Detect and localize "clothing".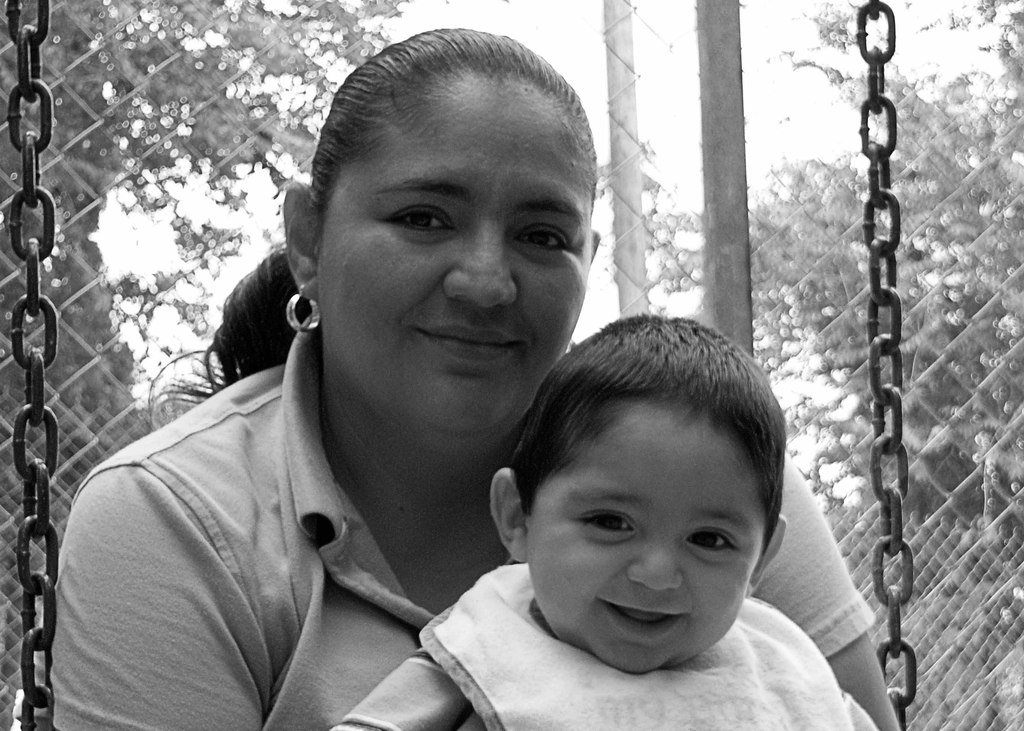
Localized at region(333, 561, 877, 730).
